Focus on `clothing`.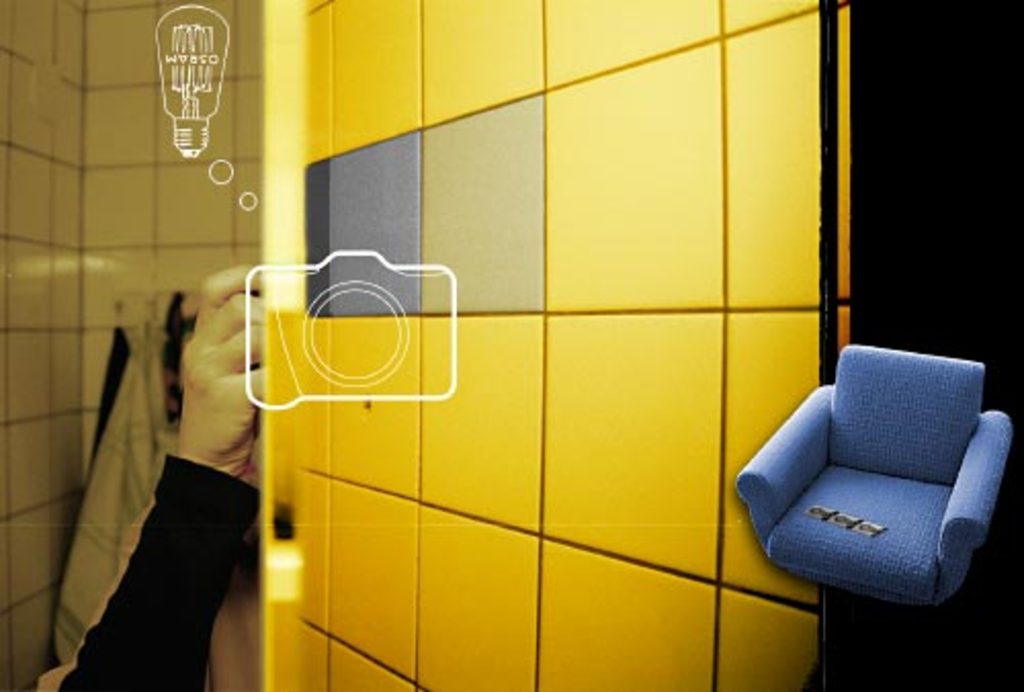
Focused at left=49, top=285, right=184, bottom=669.
